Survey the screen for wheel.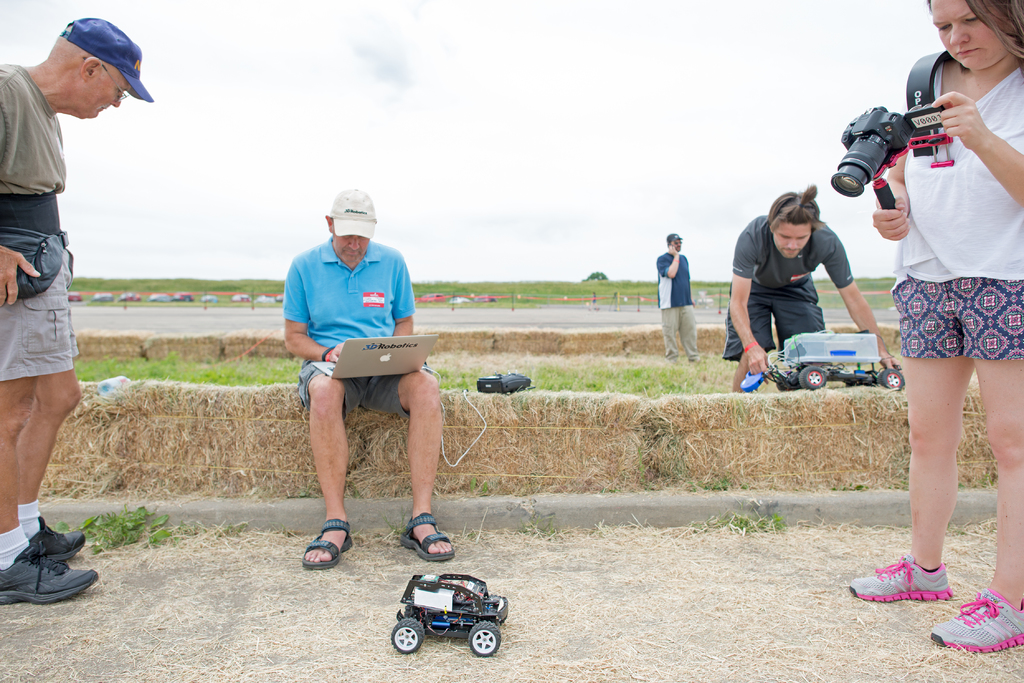
Survey found: x1=390 y1=618 x2=421 y2=650.
